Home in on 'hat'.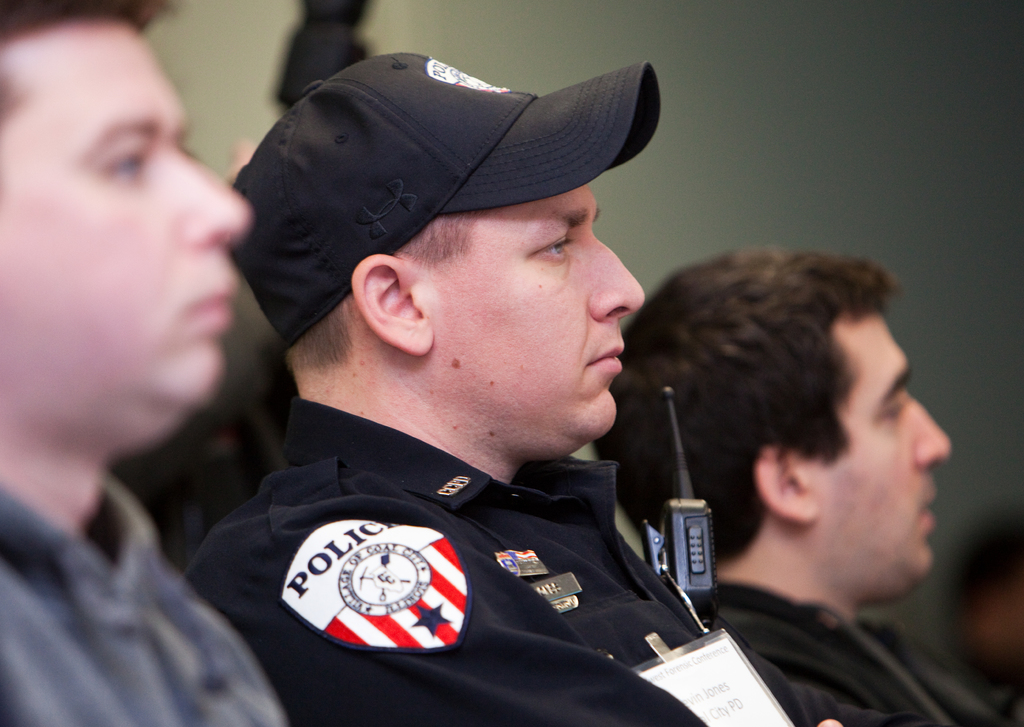
Homed in at bbox=[223, 60, 662, 341].
